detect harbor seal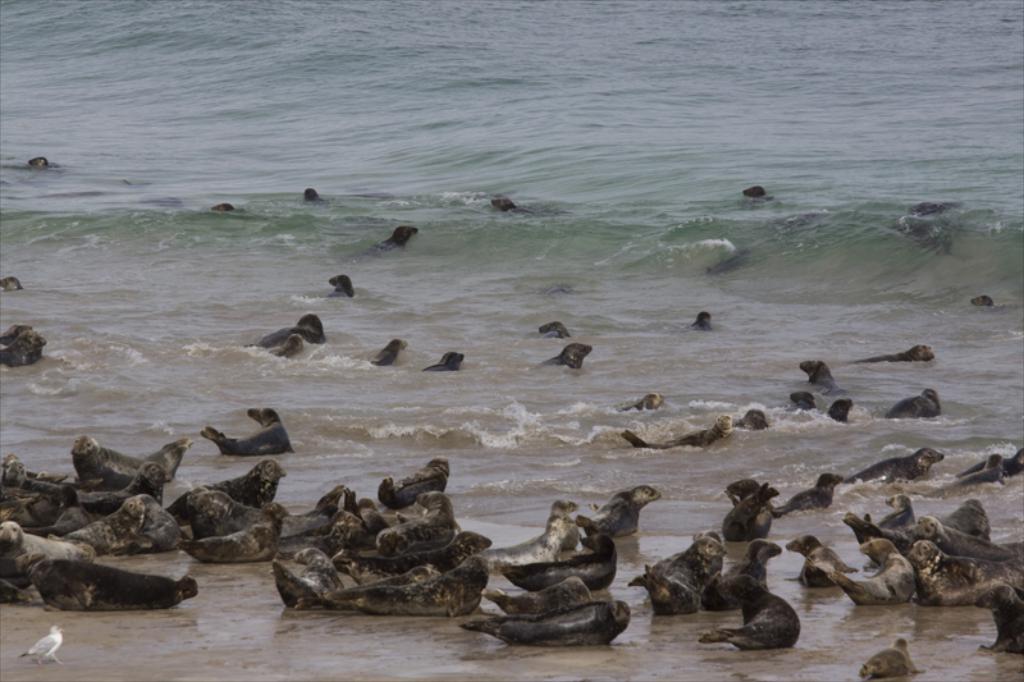
rect(0, 275, 20, 292)
